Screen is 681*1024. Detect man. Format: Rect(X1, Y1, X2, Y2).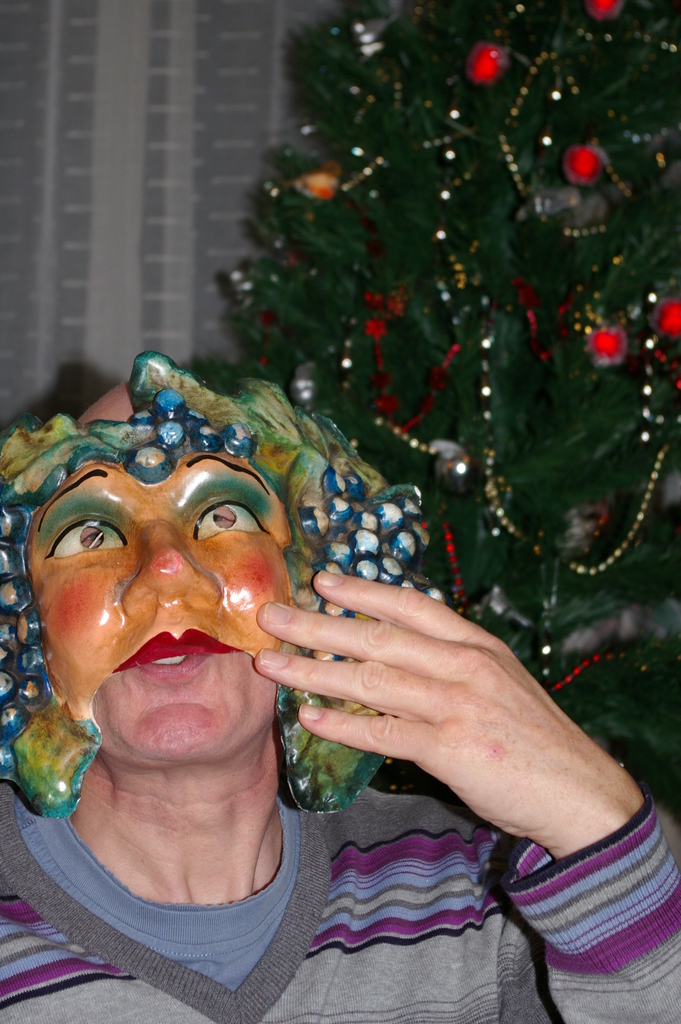
Rect(15, 333, 603, 976).
